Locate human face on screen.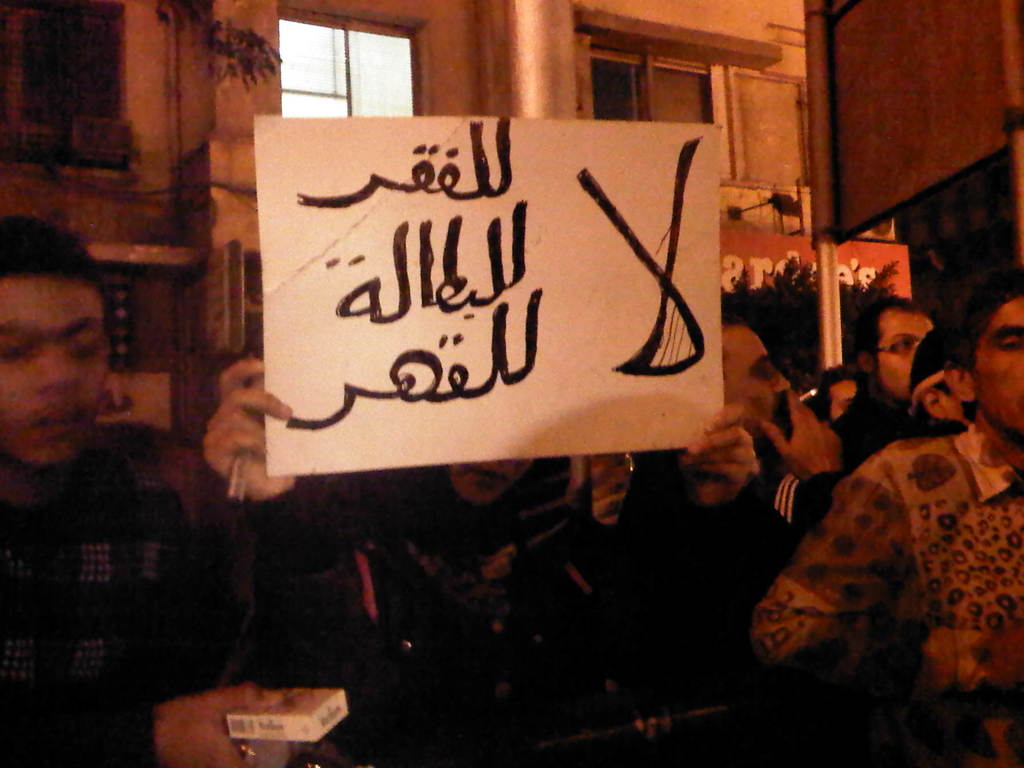
On screen at Rect(0, 278, 112, 458).
